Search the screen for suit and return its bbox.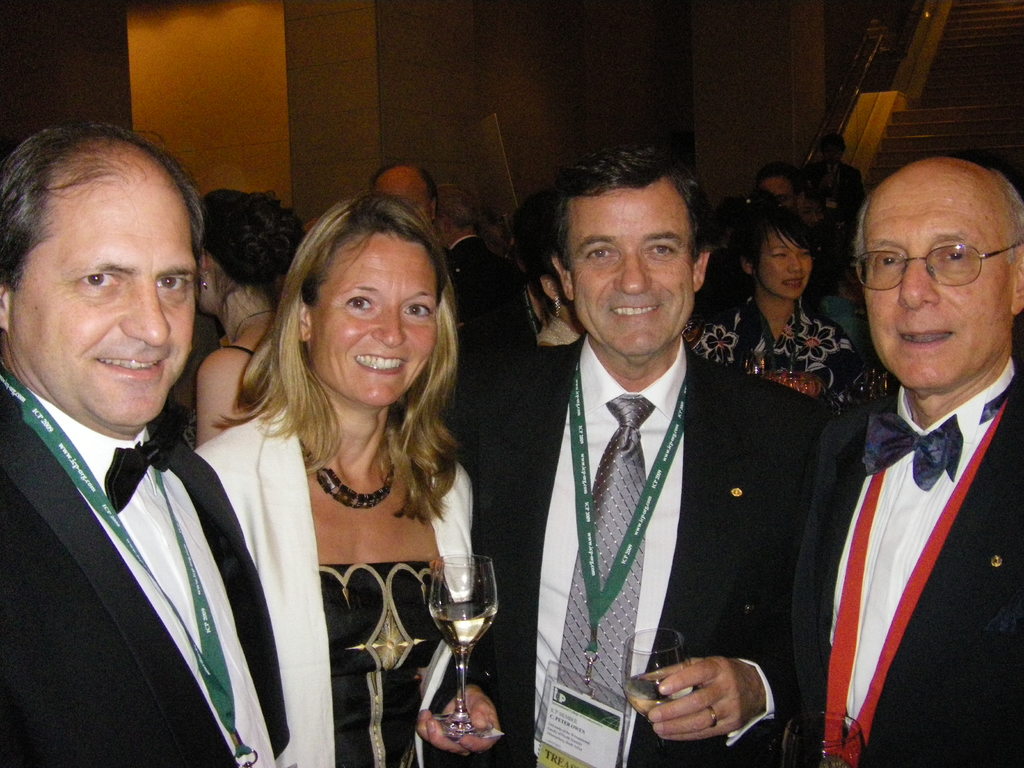
Found: [467, 335, 829, 767].
